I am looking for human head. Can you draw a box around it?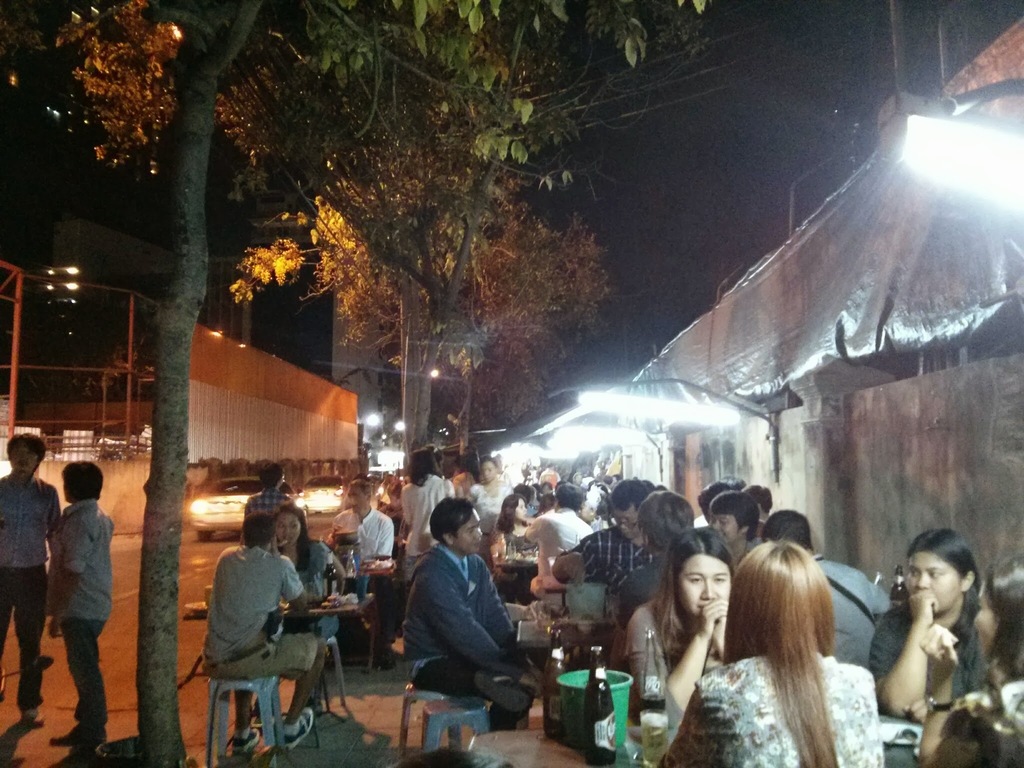
Sure, the bounding box is [x1=634, y1=492, x2=694, y2=547].
